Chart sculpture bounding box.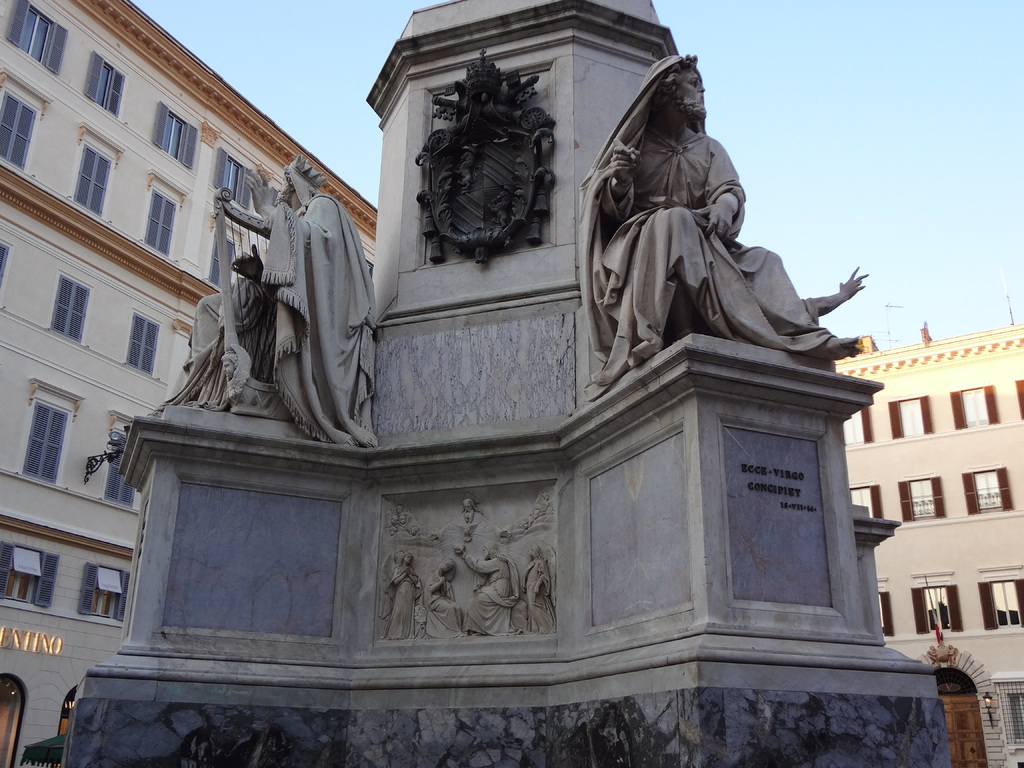
Charted: box(518, 544, 556, 633).
